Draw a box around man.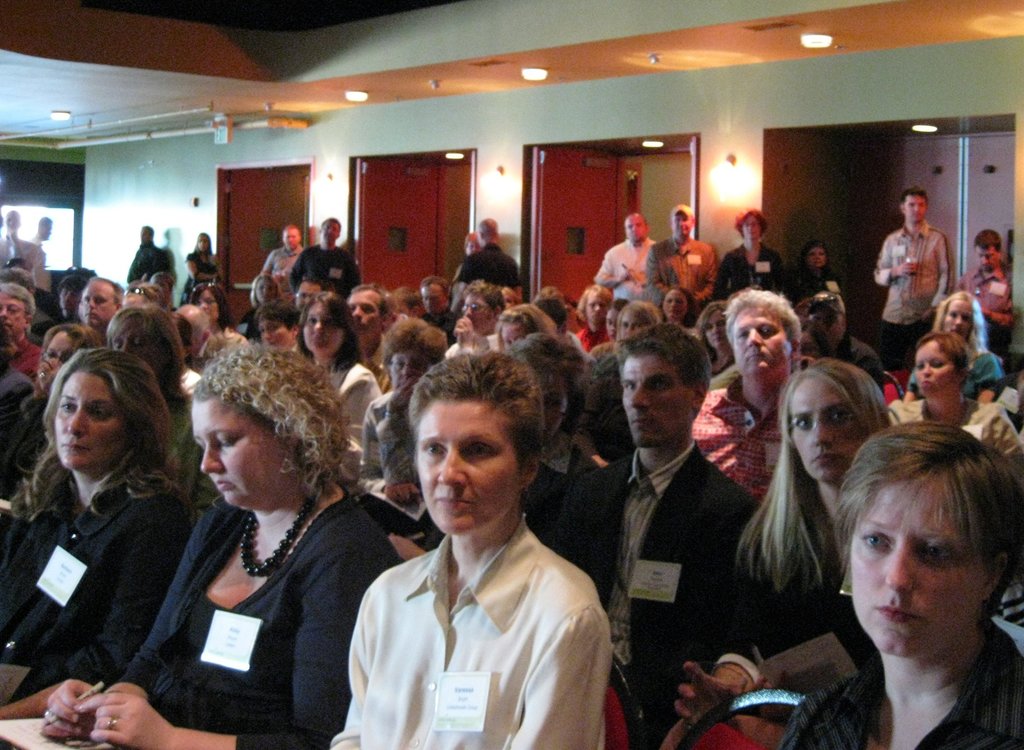
select_region(444, 283, 508, 356).
